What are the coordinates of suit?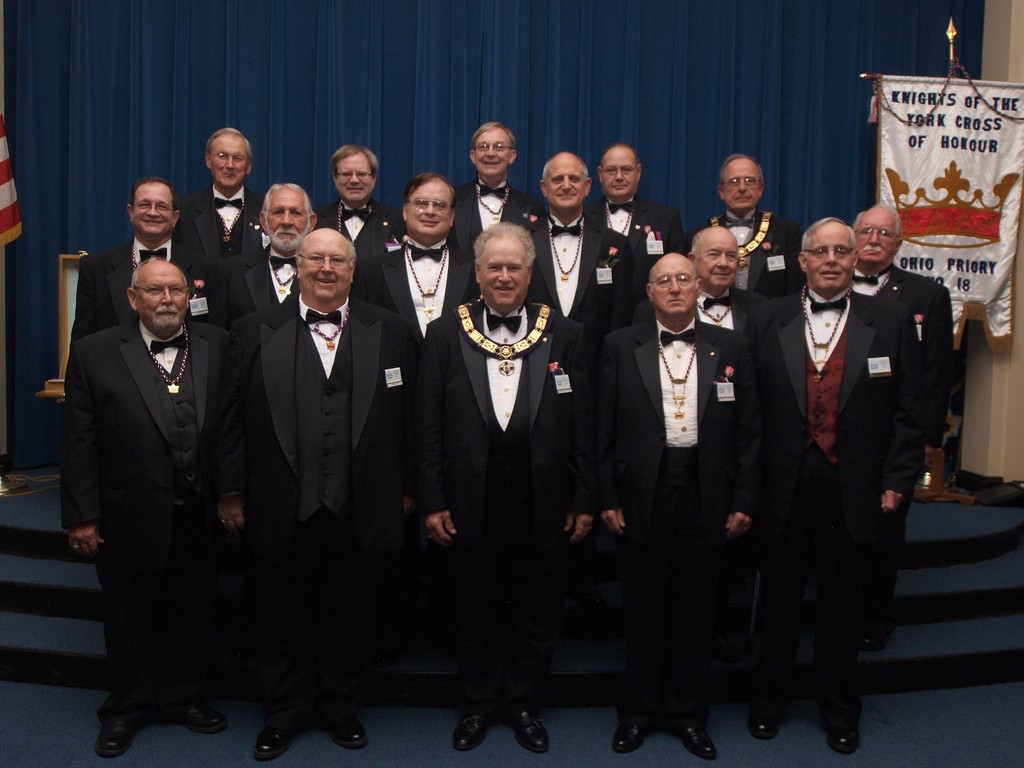
rect(595, 308, 745, 723).
